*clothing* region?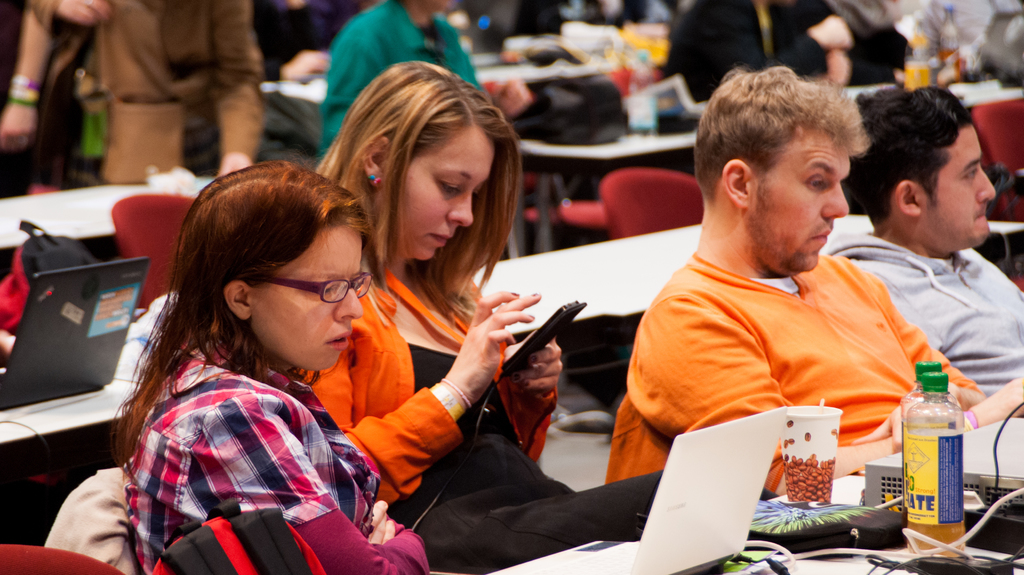
x1=114, y1=312, x2=520, y2=573
